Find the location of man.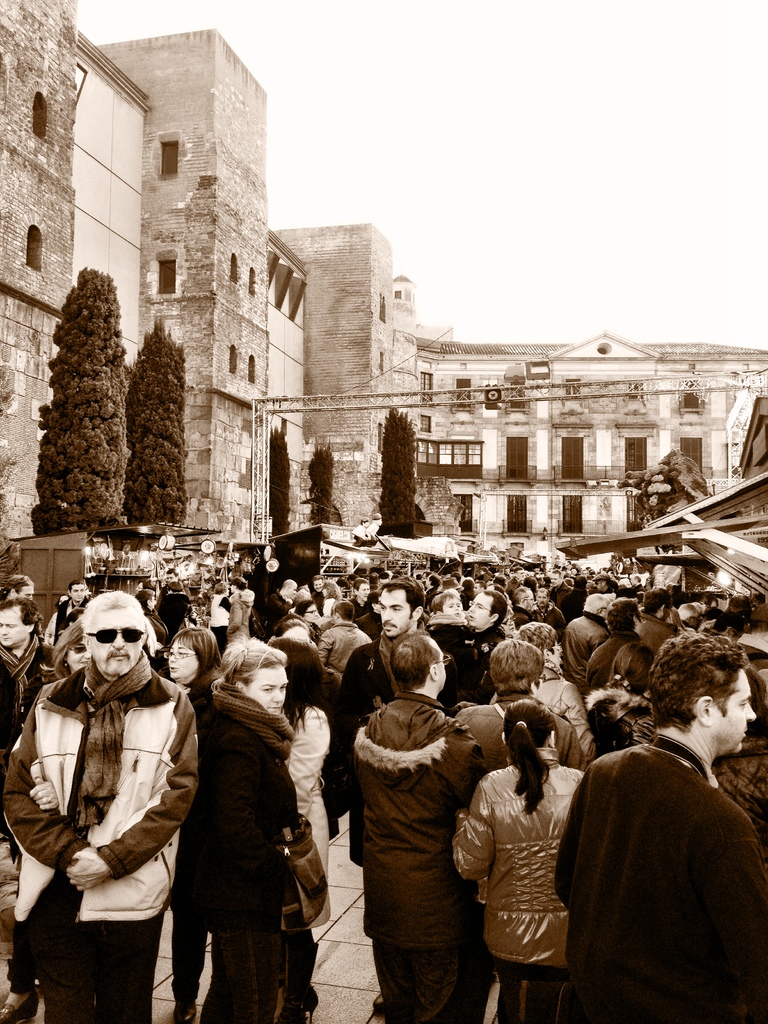
Location: x1=450 y1=586 x2=506 y2=708.
